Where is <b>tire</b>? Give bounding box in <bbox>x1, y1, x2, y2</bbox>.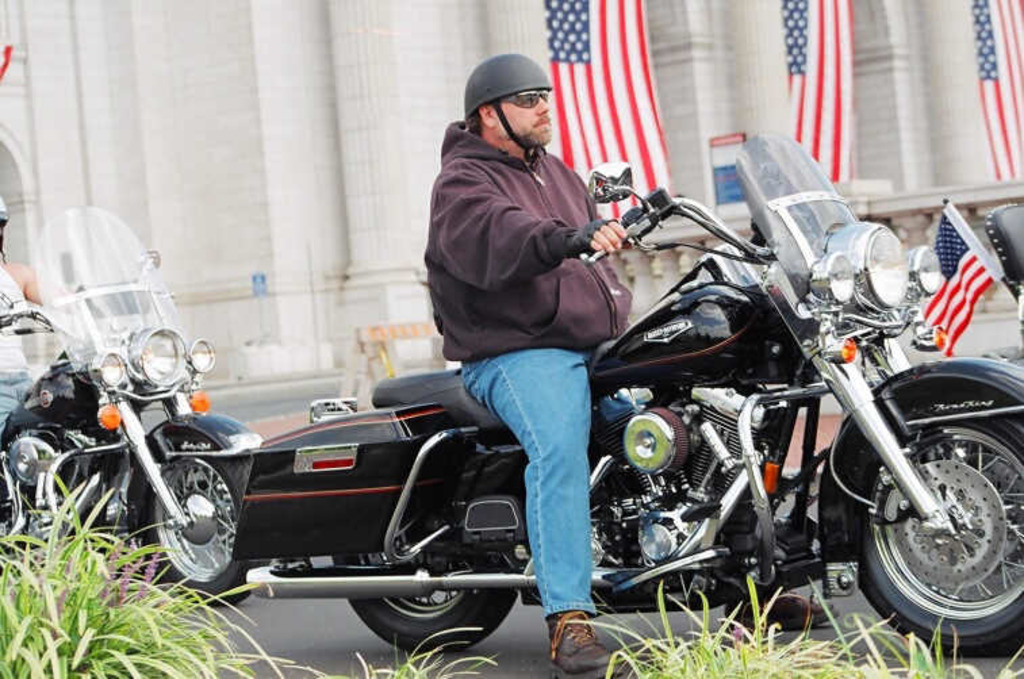
<bbox>330, 555, 518, 653</bbox>.
